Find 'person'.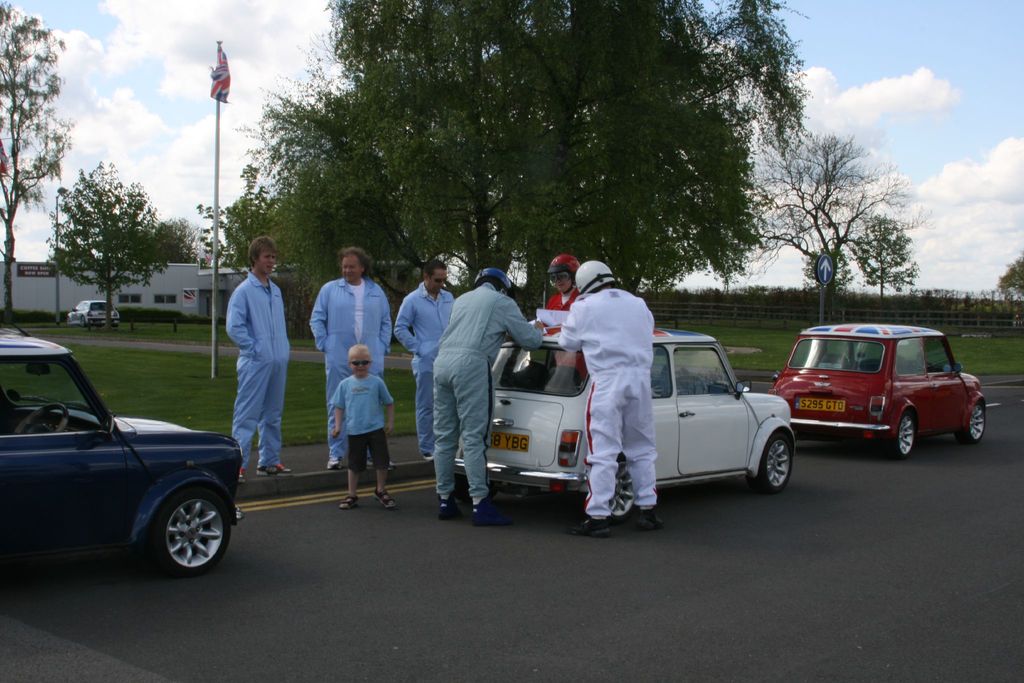
[x1=394, y1=254, x2=454, y2=454].
